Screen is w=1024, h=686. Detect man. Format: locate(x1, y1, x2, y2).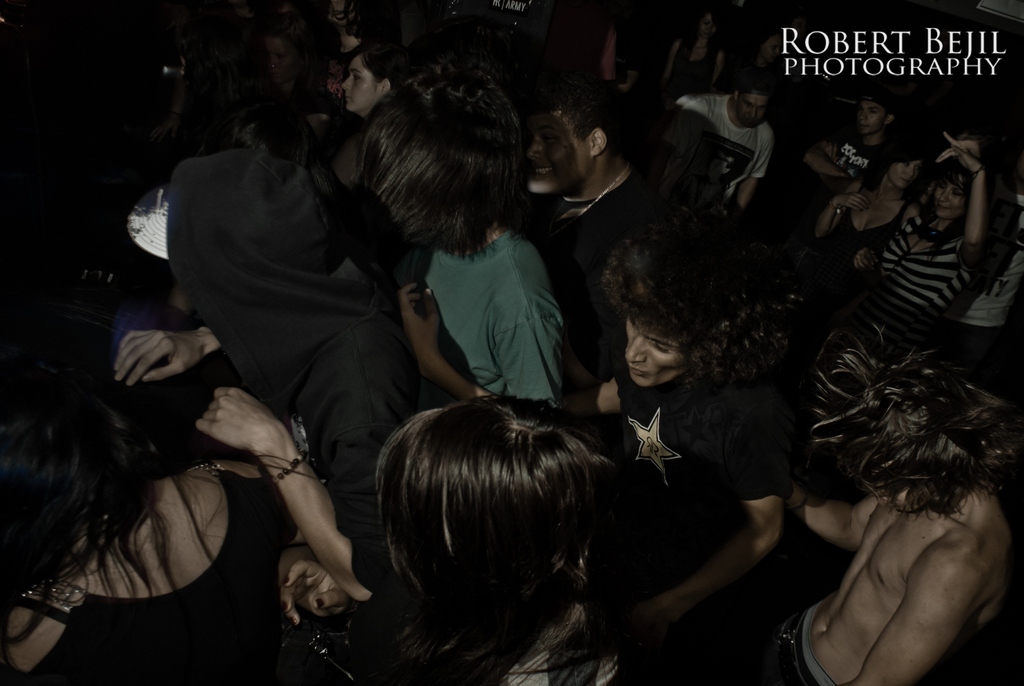
locate(515, 70, 714, 364).
